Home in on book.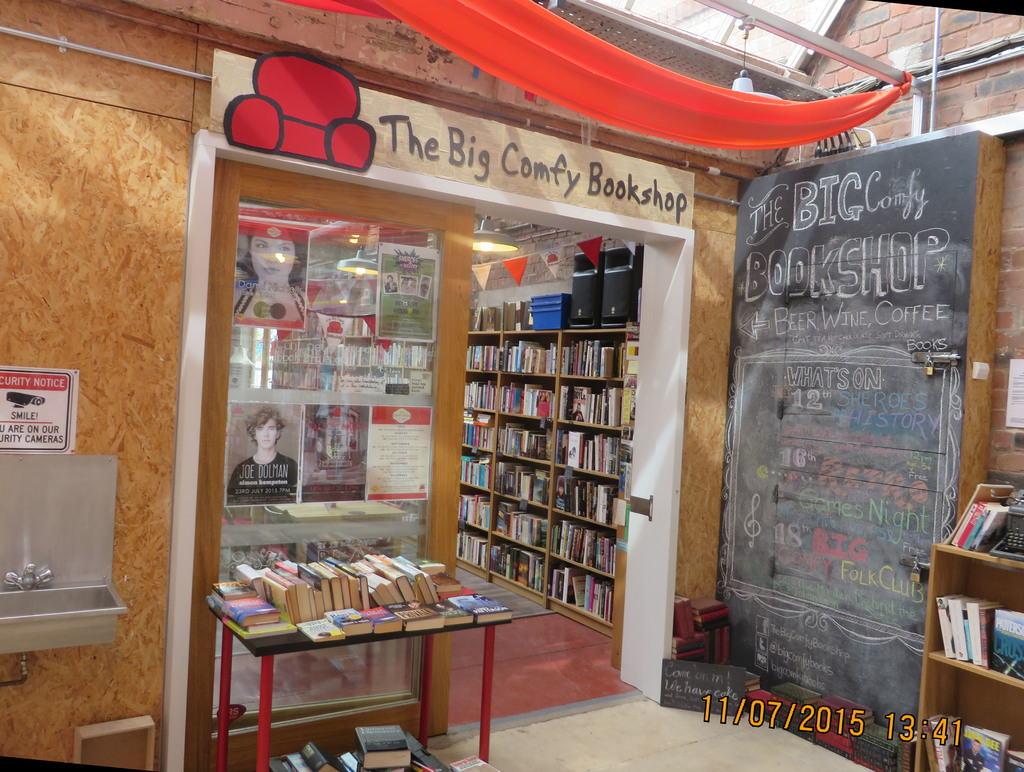
Homed in at bbox=[264, 579, 292, 627].
